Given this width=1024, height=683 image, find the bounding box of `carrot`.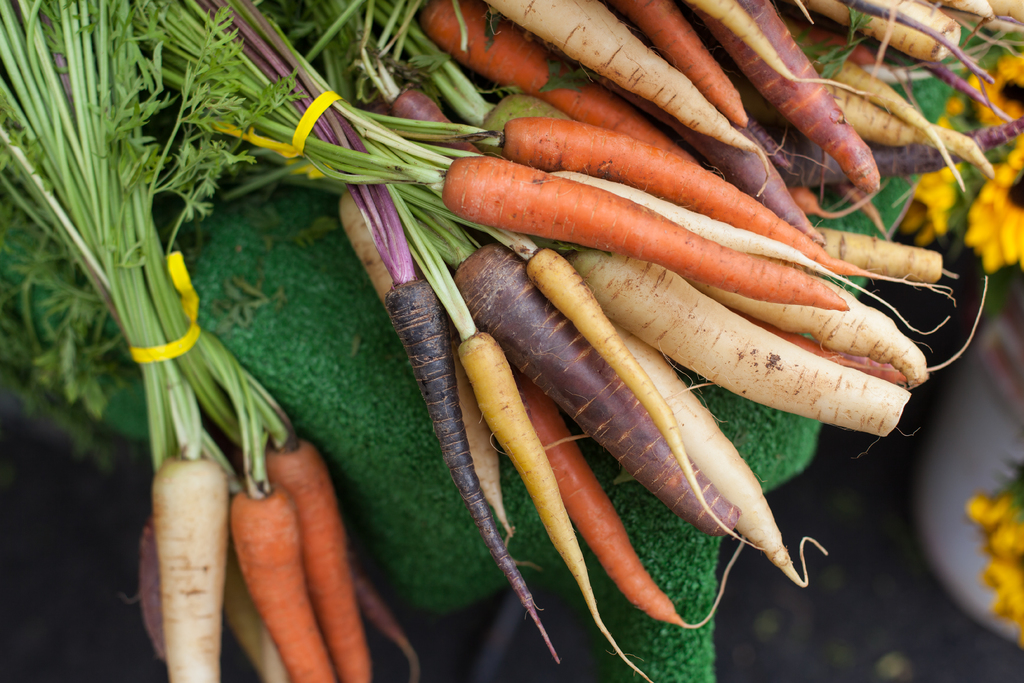
Rect(262, 434, 378, 682).
